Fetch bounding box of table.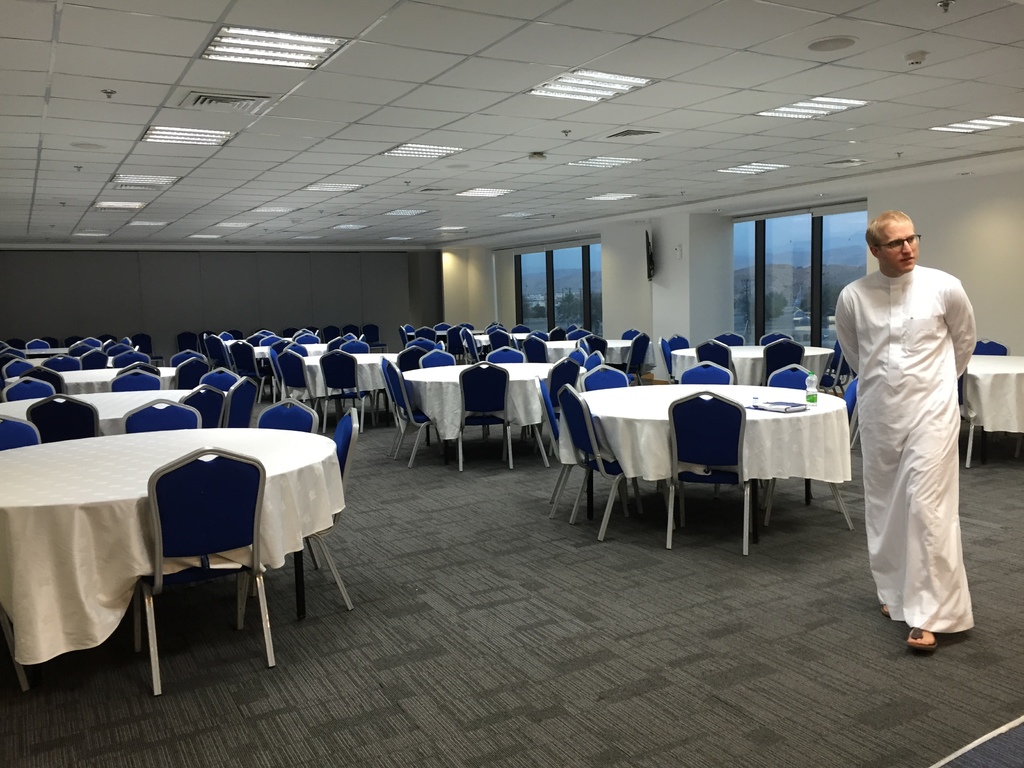
Bbox: box=[559, 383, 852, 484].
